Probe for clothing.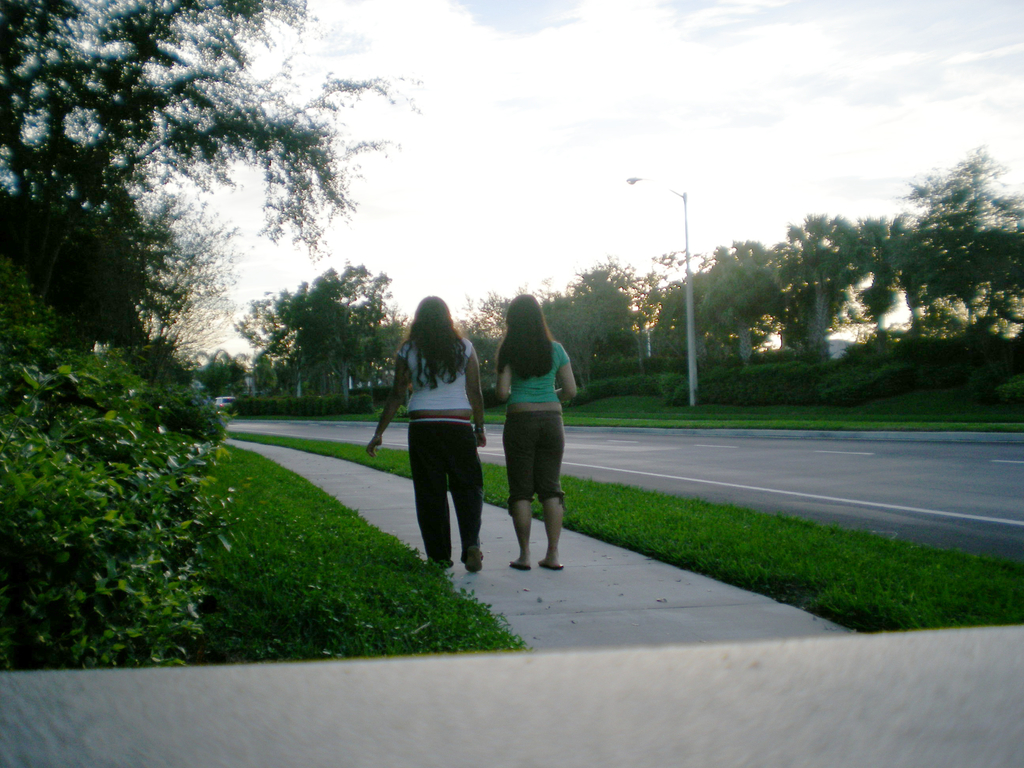
Probe result: [x1=503, y1=335, x2=572, y2=499].
